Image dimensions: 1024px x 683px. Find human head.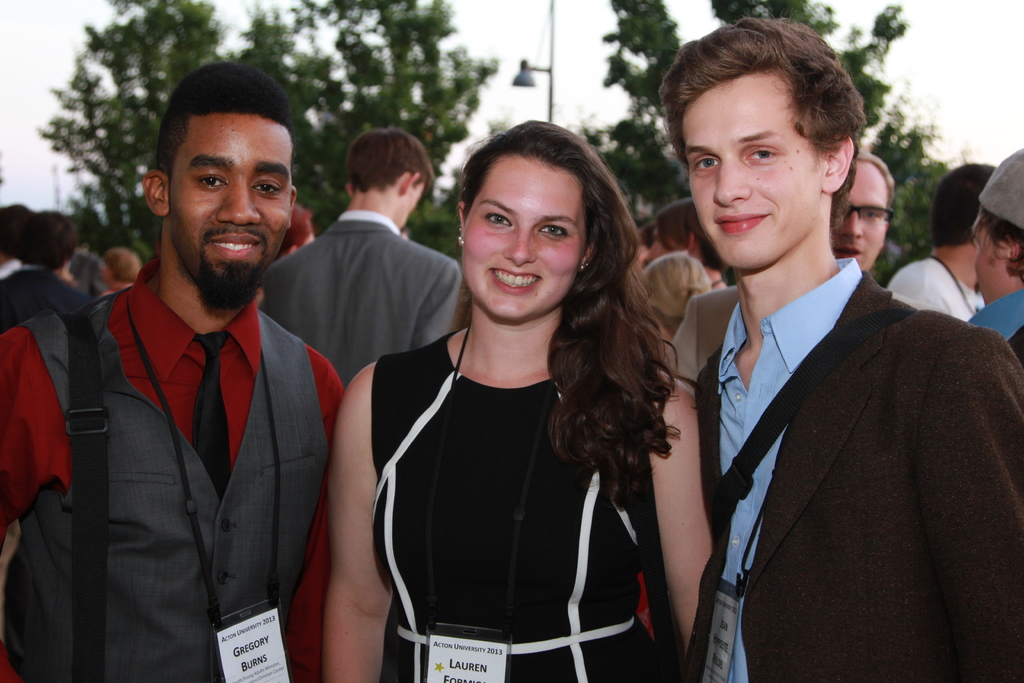
{"x1": 934, "y1": 158, "x2": 998, "y2": 273}.
